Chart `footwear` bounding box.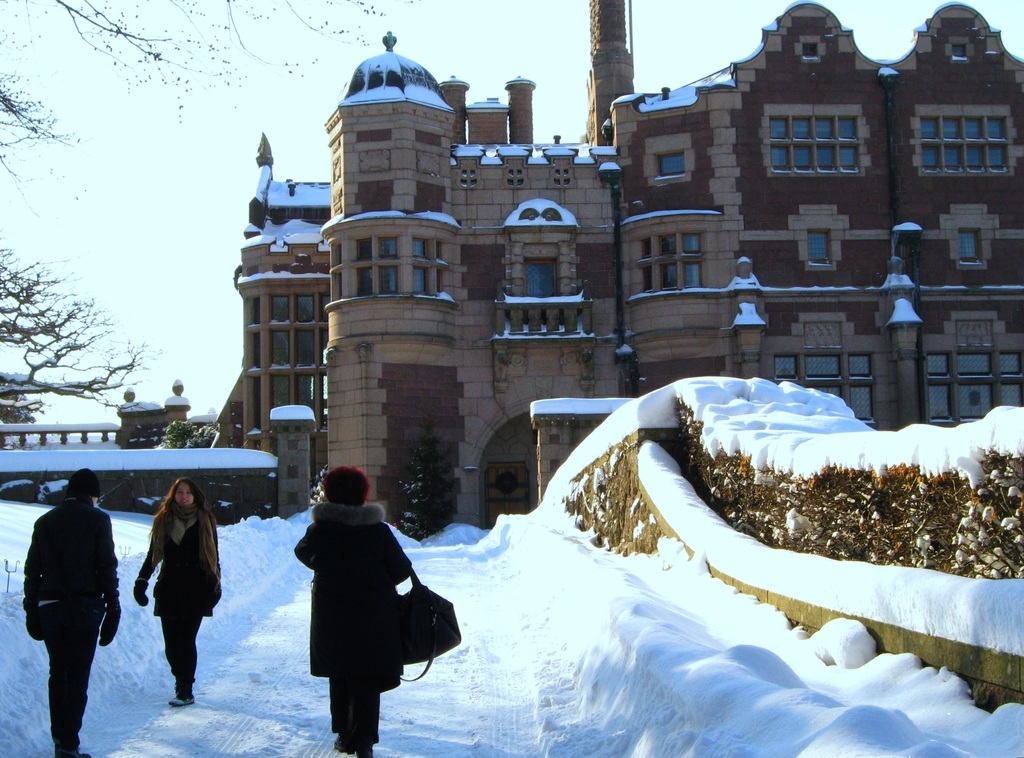
Charted: 330,732,358,757.
